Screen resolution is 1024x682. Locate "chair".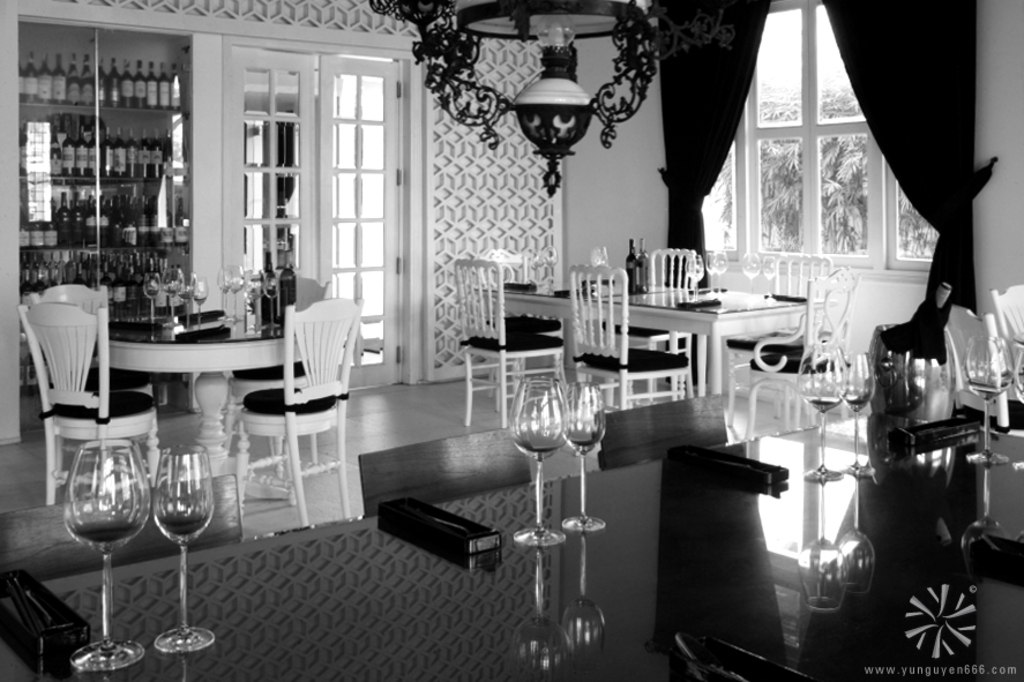
(x1=25, y1=282, x2=160, y2=452).
